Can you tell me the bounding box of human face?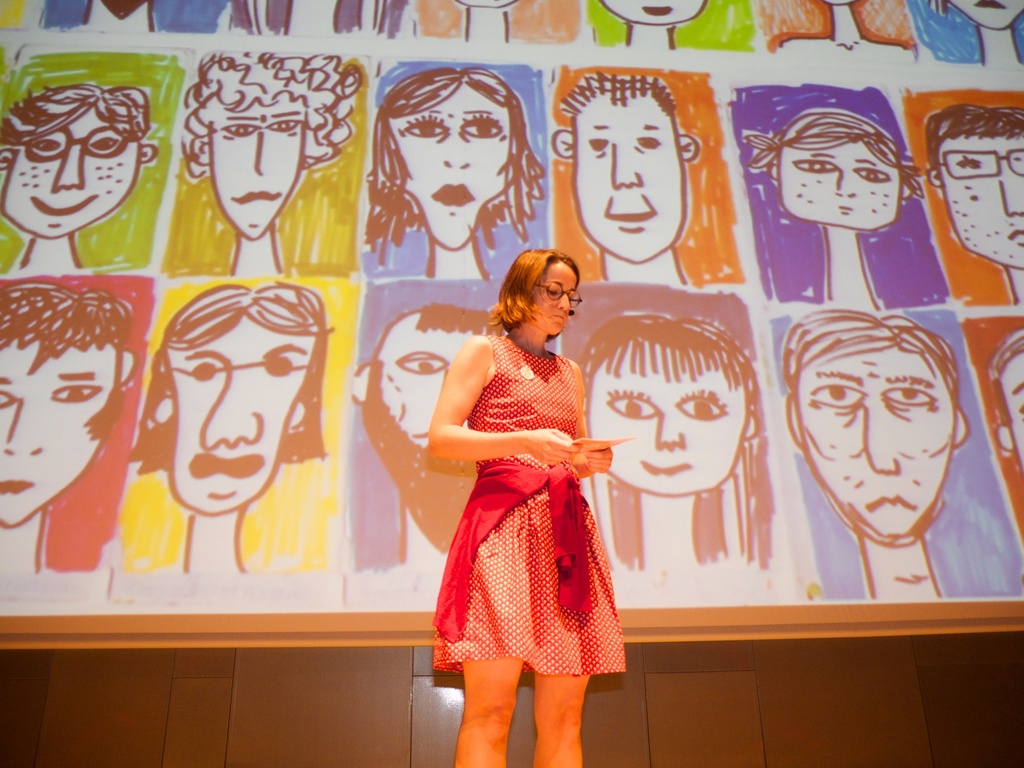
(x1=1000, y1=353, x2=1023, y2=459).
